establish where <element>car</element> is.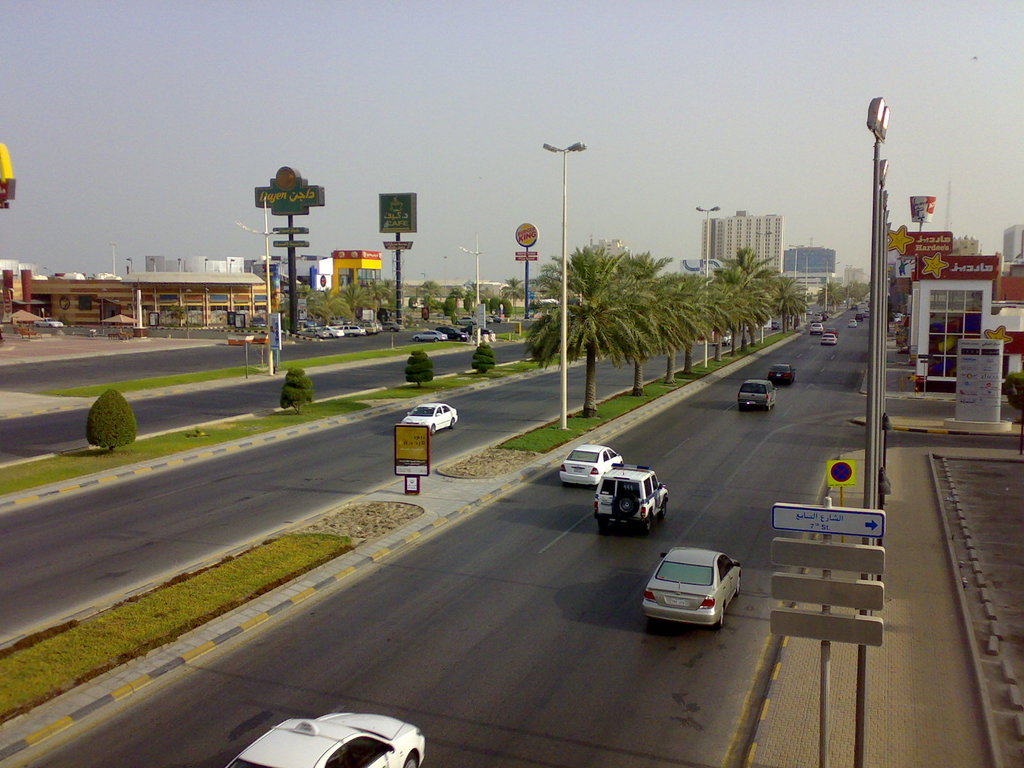
Established at locate(440, 327, 468, 340).
